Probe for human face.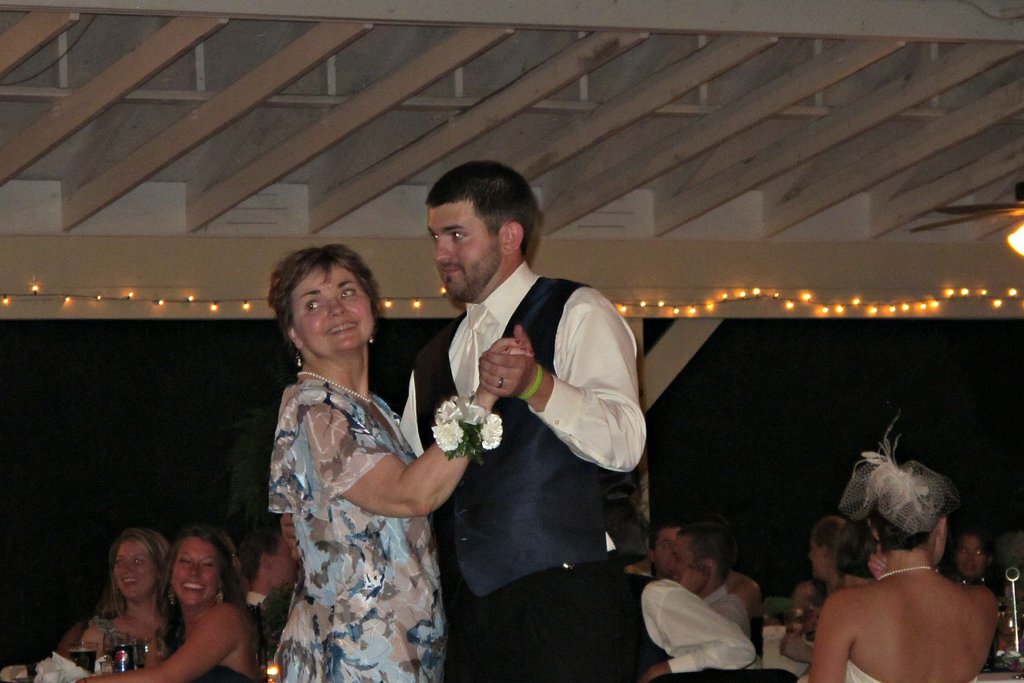
Probe result: x1=670 y1=532 x2=701 y2=591.
